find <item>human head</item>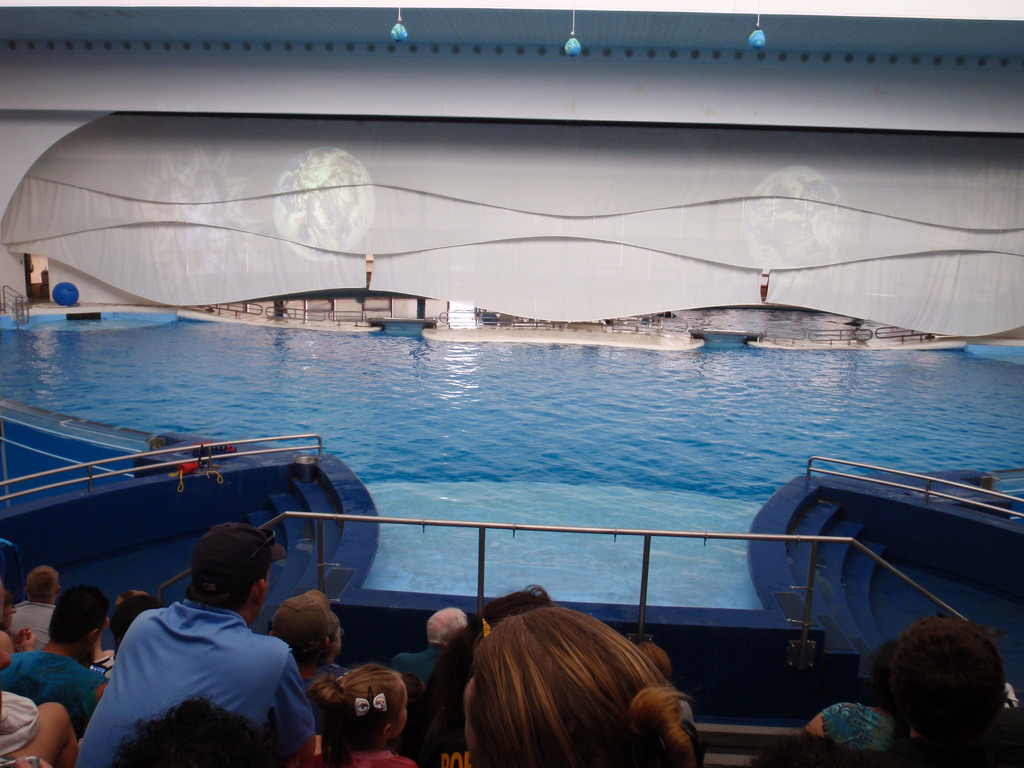
49,587,109,660
